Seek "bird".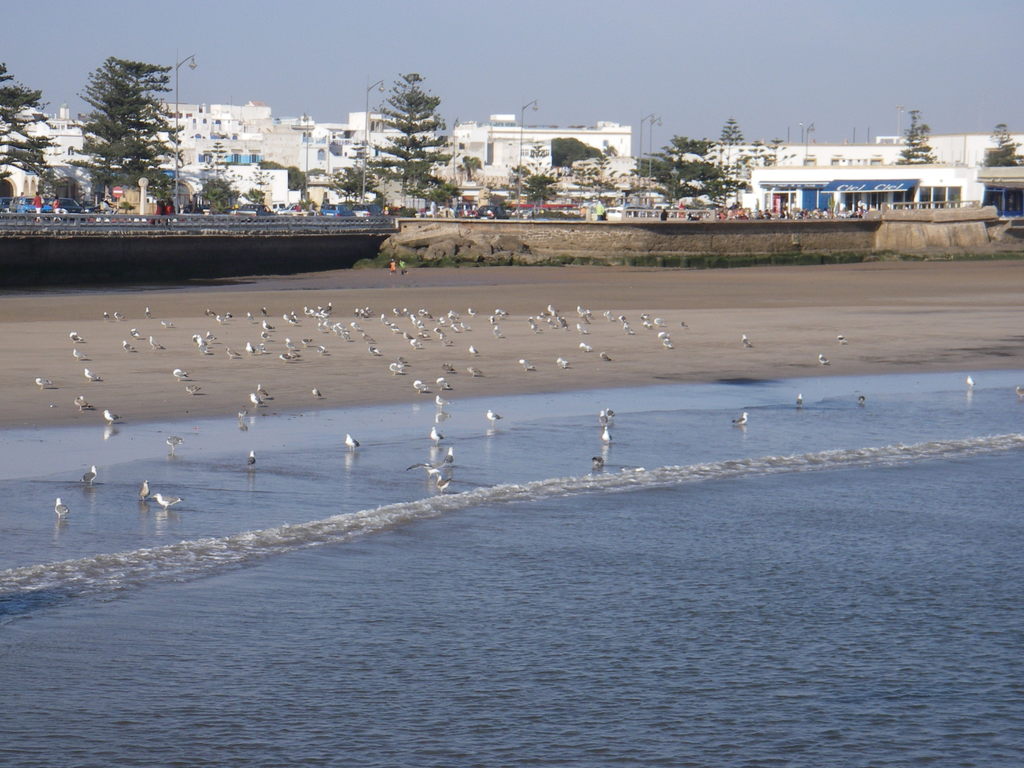
x1=741 y1=332 x2=752 y2=347.
